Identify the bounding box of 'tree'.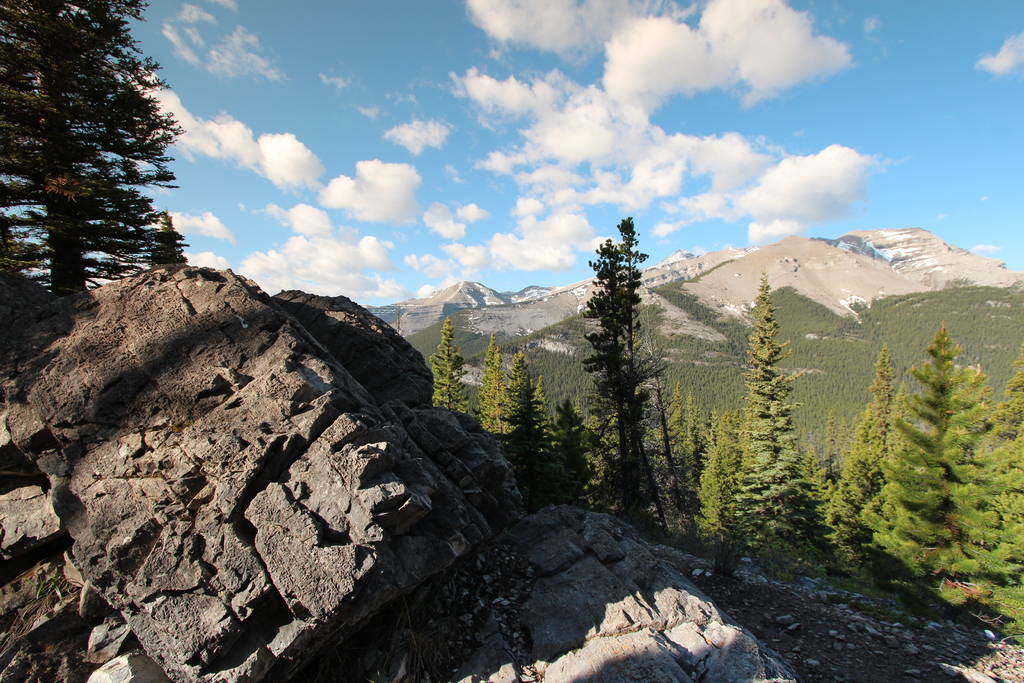
(548, 344, 592, 461).
